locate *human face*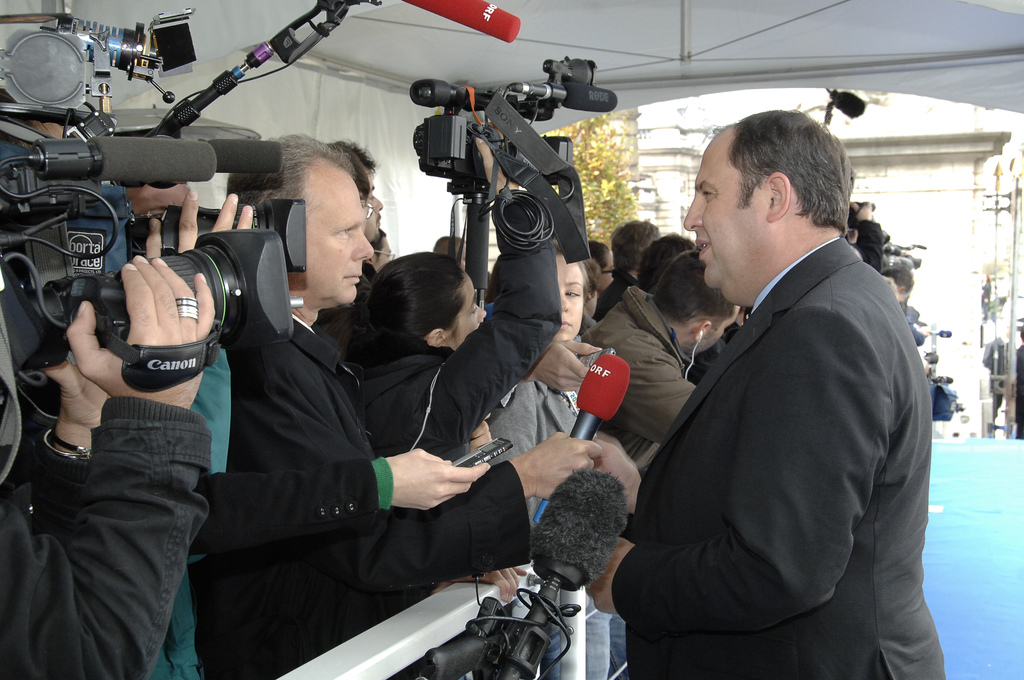
{"x1": 684, "y1": 133, "x2": 765, "y2": 289}
